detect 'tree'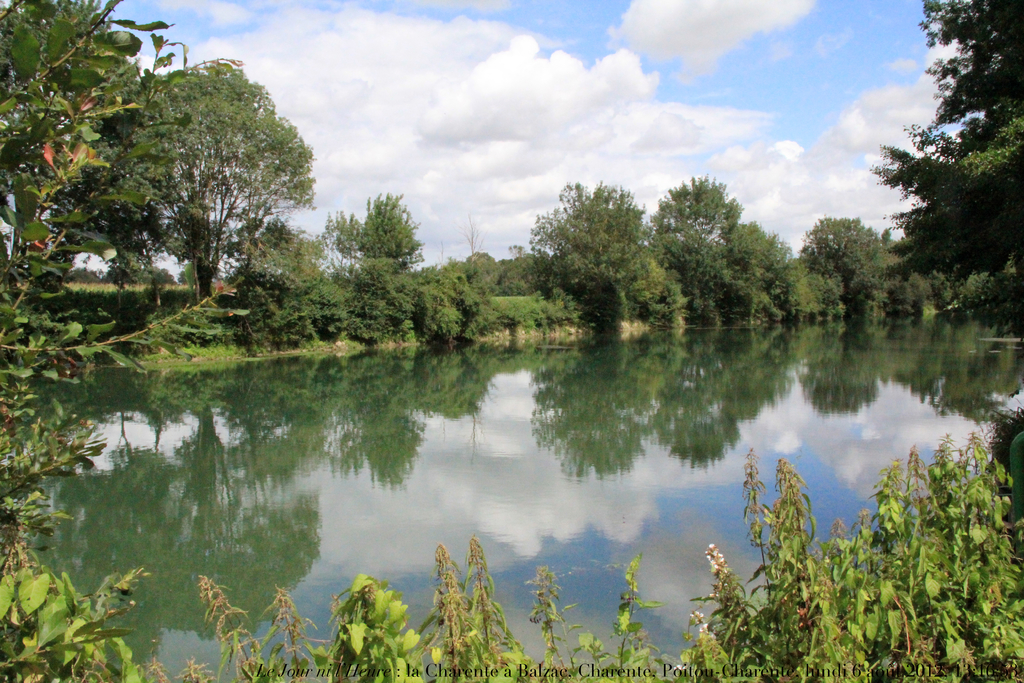
[x1=320, y1=208, x2=372, y2=285]
